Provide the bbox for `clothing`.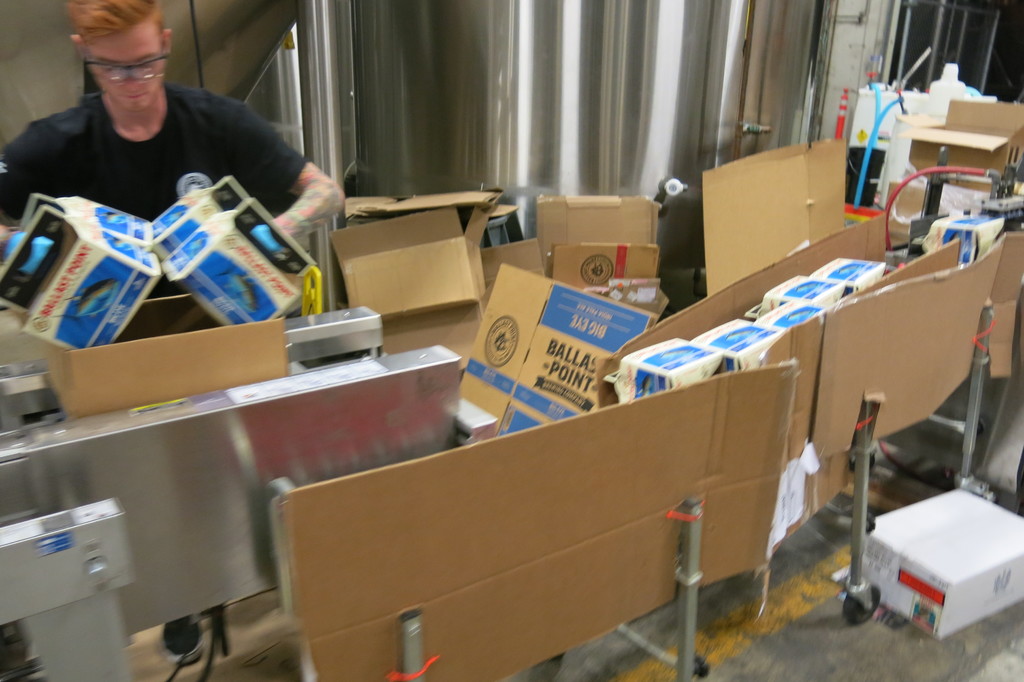
left=22, top=41, right=336, bottom=340.
